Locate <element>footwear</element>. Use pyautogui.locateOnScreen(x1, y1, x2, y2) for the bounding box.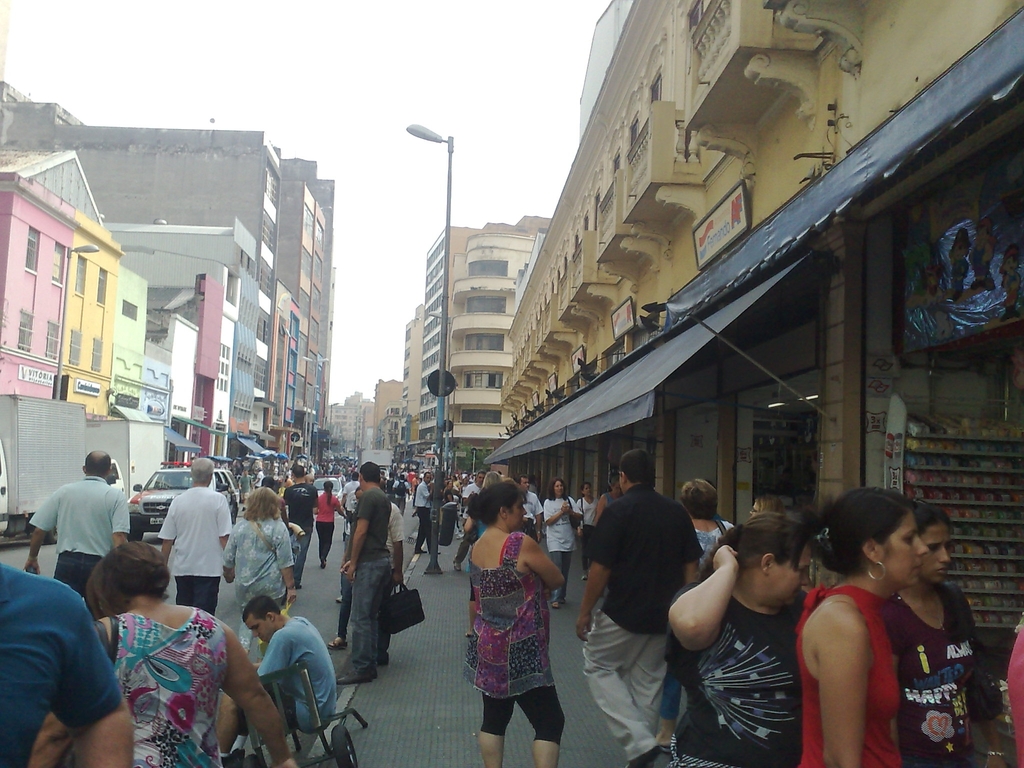
pyautogui.locateOnScreen(580, 572, 588, 583).
